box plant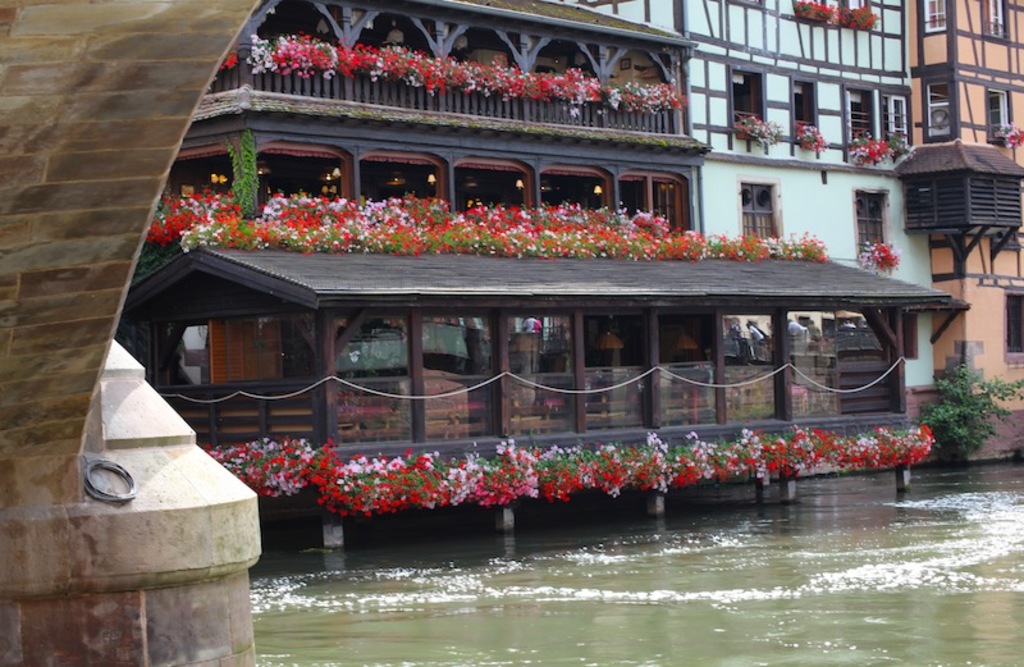
(left=850, top=238, right=908, bottom=275)
